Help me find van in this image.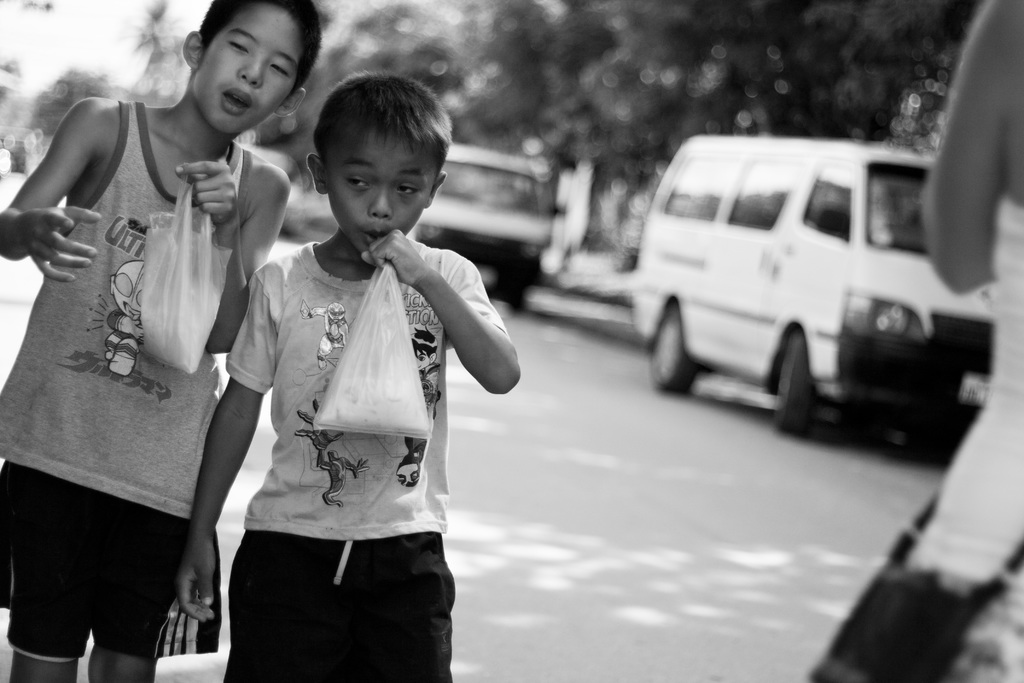
Found it: [406, 144, 555, 311].
